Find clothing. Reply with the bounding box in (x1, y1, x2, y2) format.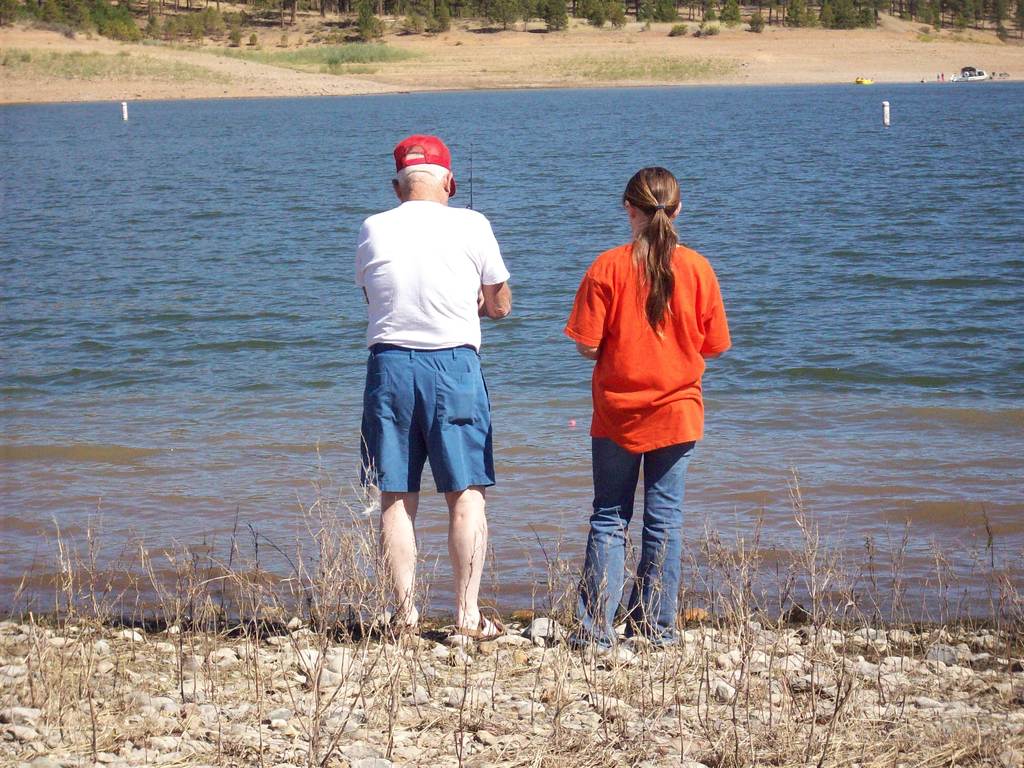
(389, 129, 465, 196).
